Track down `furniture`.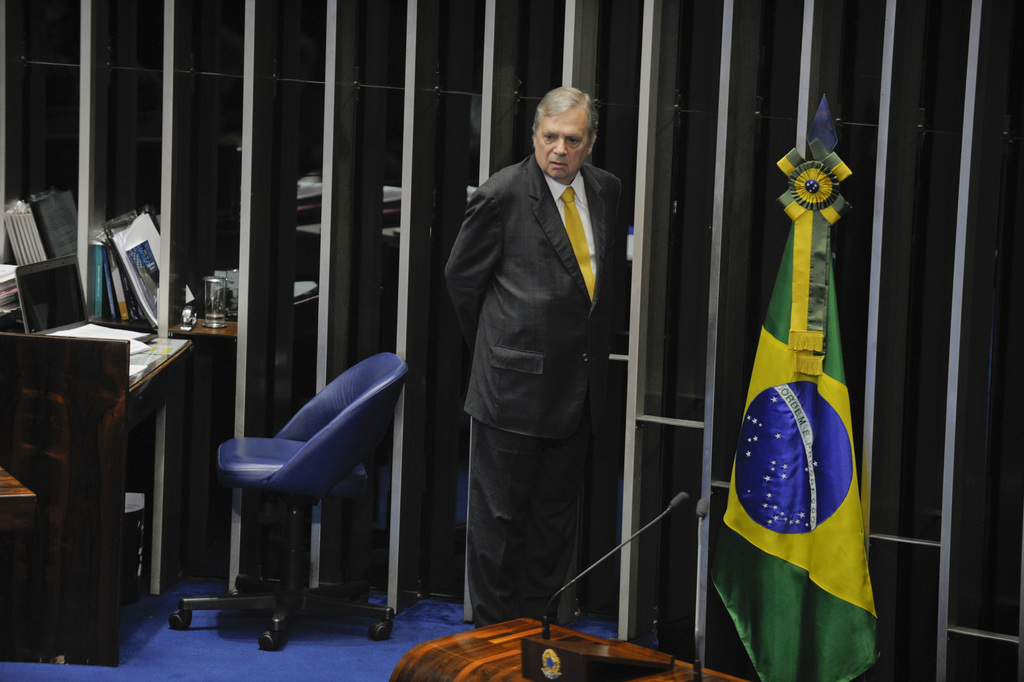
Tracked to bbox(2, 333, 191, 667).
